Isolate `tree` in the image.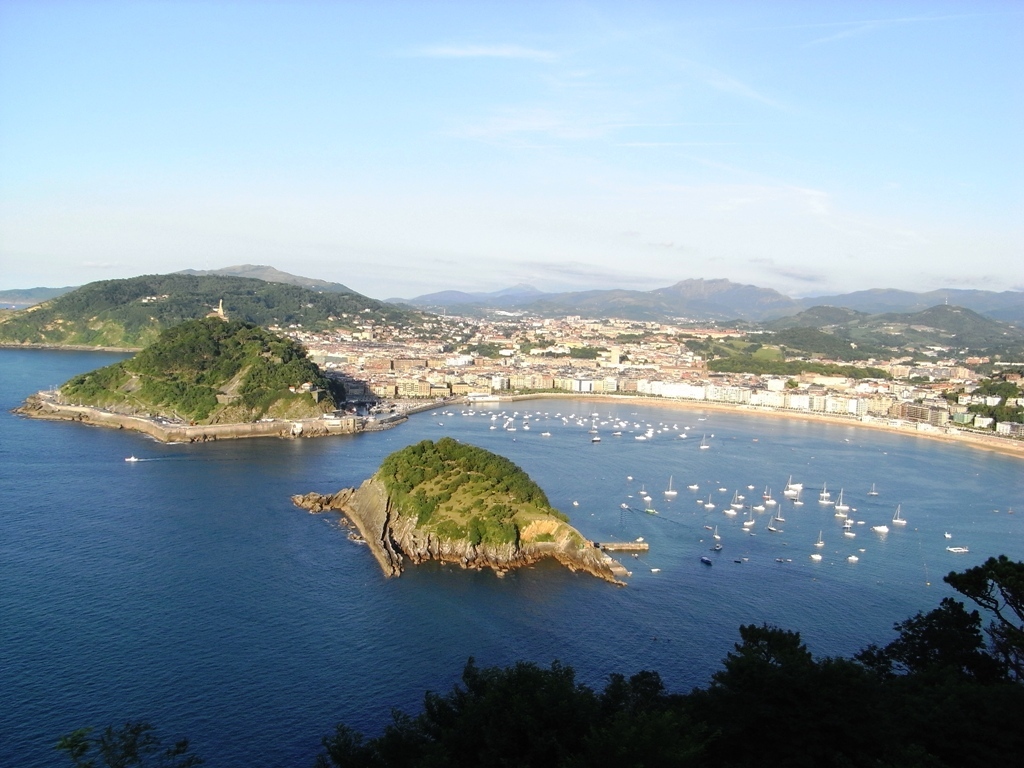
Isolated region: x1=460, y1=654, x2=586, y2=704.
